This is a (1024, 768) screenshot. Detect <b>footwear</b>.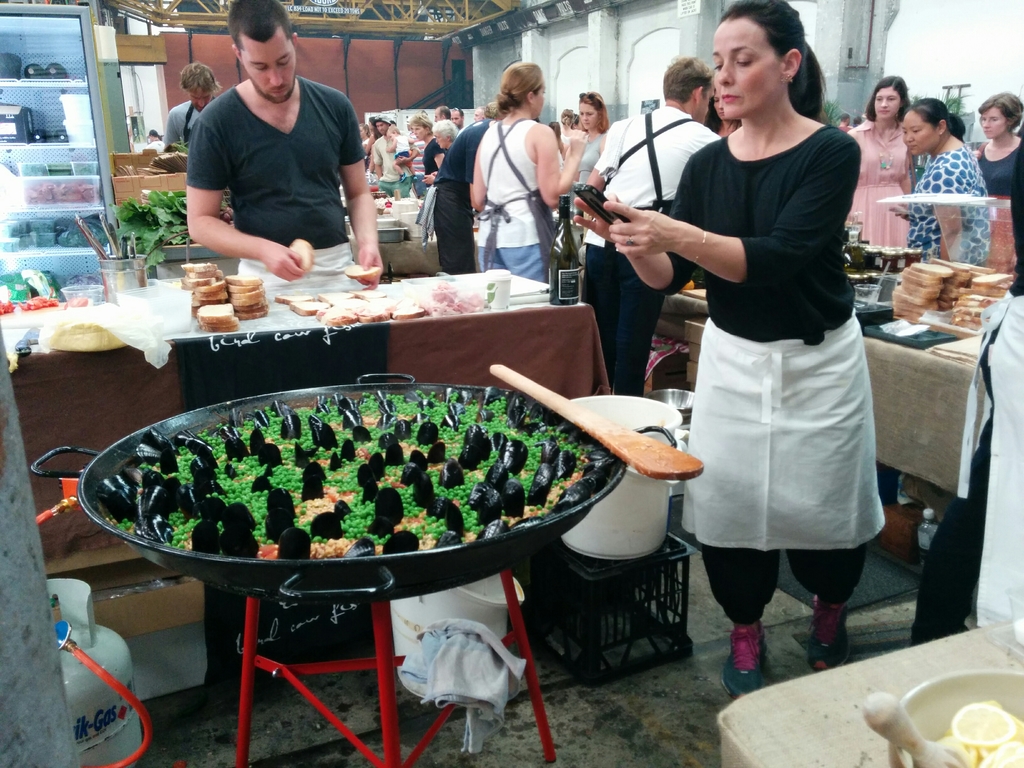
left=731, top=611, right=798, bottom=706.
